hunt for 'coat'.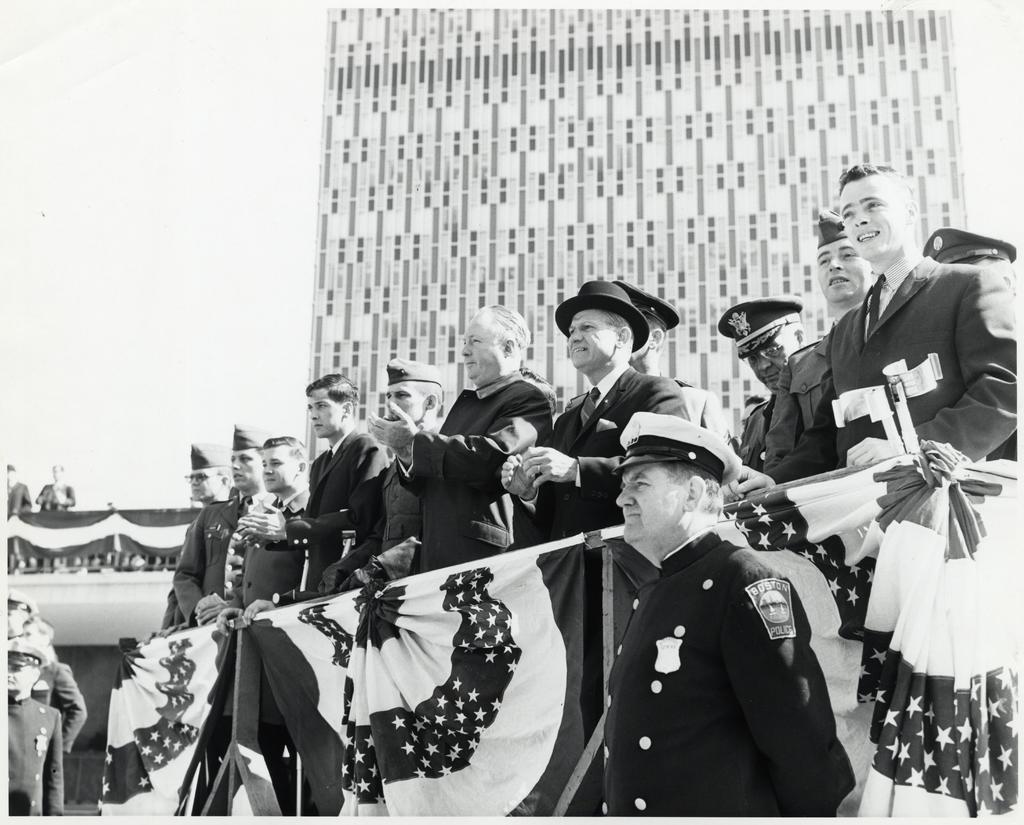
Hunted down at 37, 481, 76, 510.
